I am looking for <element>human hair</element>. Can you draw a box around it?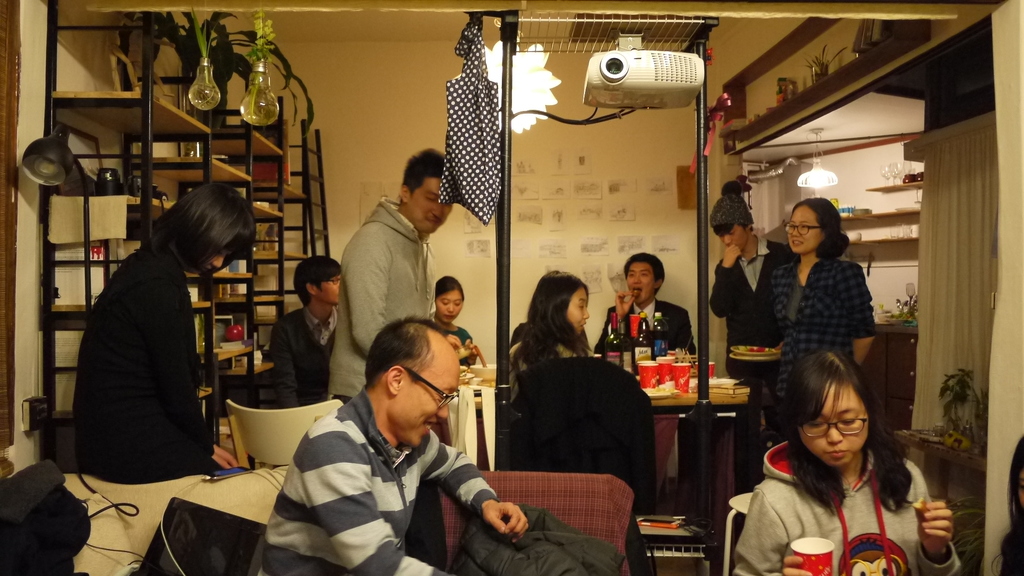
Sure, the bounding box is x1=512 y1=262 x2=591 y2=367.
